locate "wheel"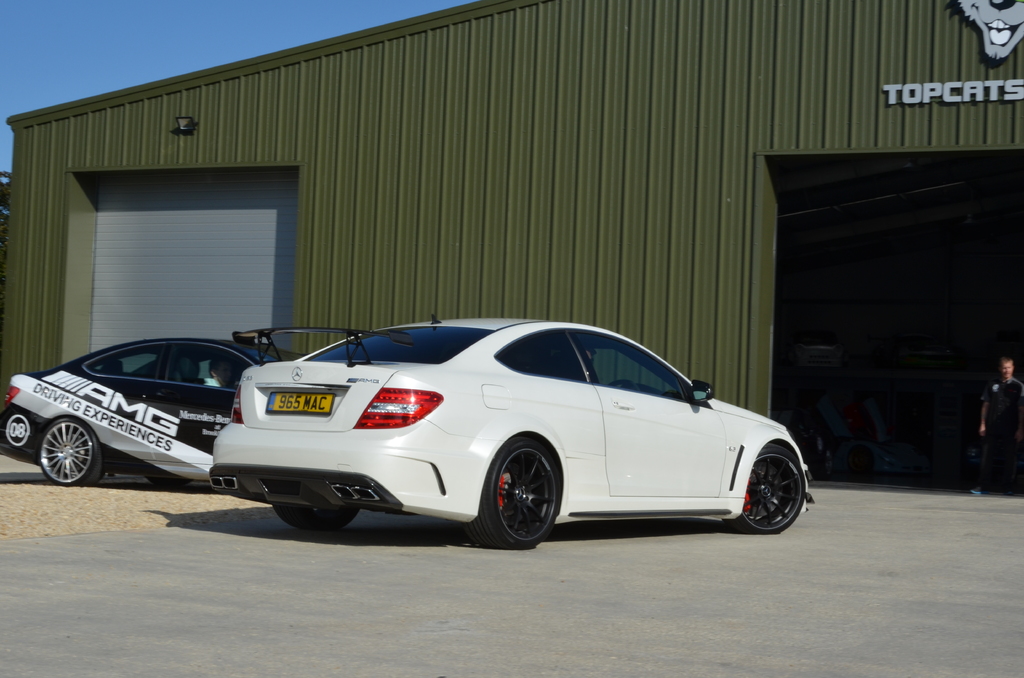
(left=278, top=496, right=362, bottom=533)
